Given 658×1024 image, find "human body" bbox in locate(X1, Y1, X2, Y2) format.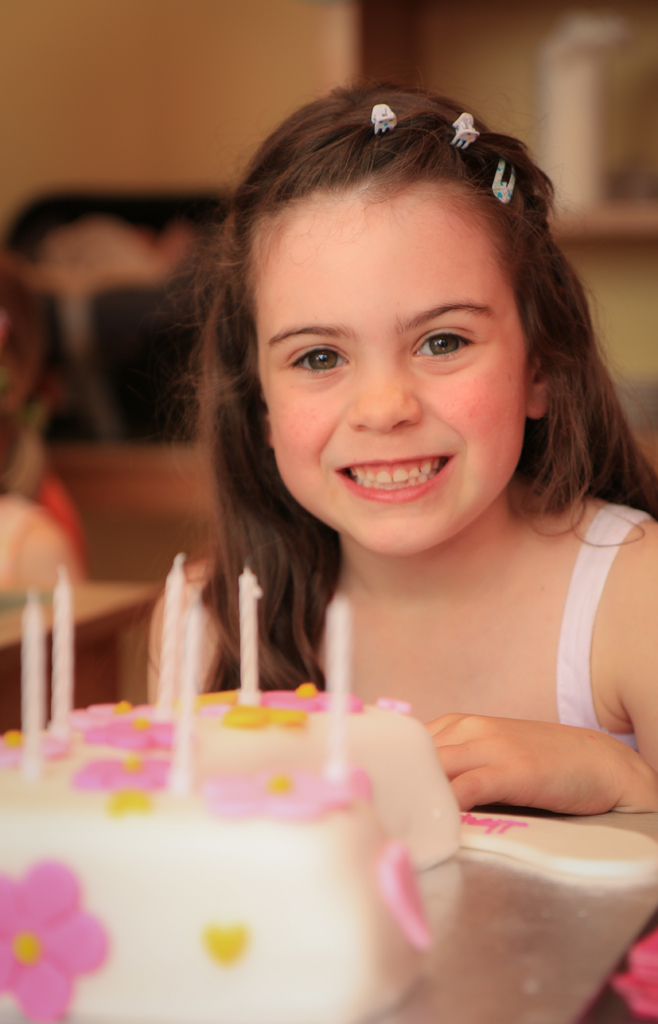
locate(74, 118, 657, 932).
